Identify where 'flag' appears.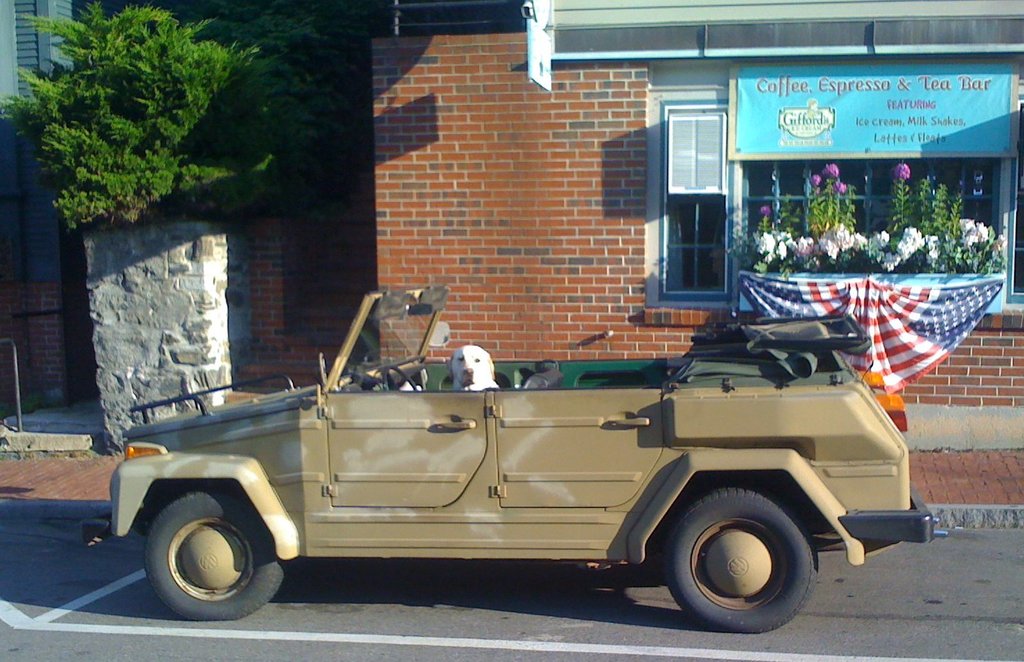
Appears at pyautogui.locateOnScreen(724, 278, 1016, 398).
